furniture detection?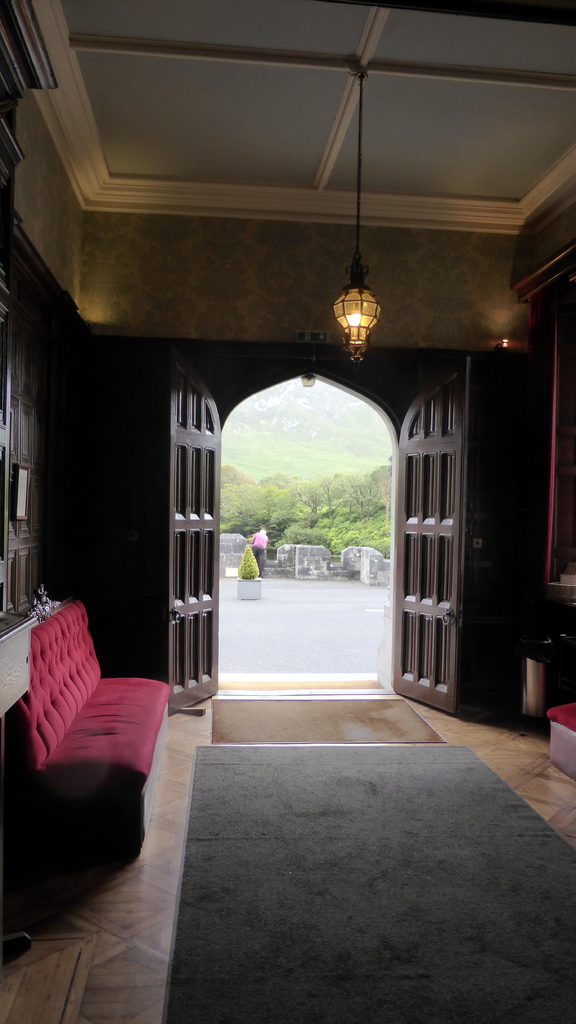
548 691 575 777
